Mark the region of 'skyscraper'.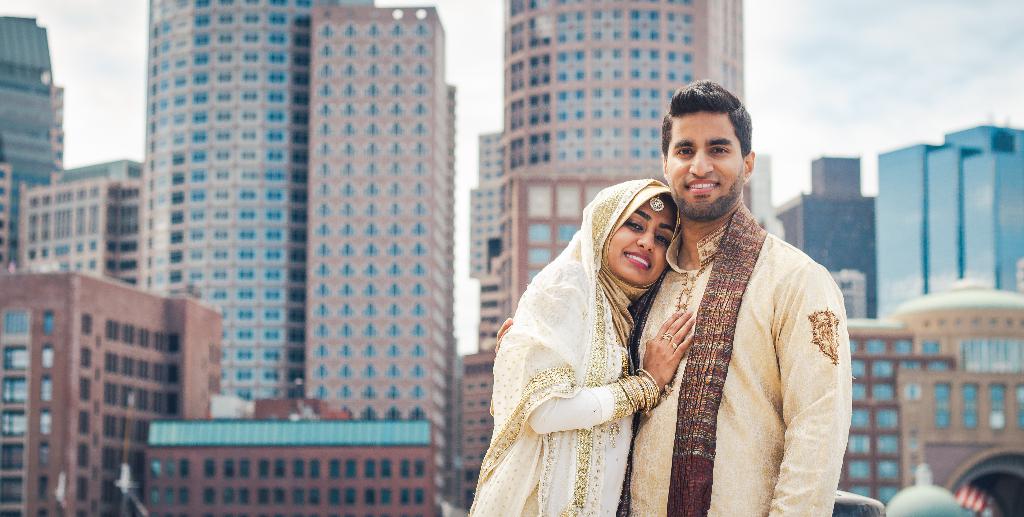
Region: Rect(5, 16, 61, 283).
